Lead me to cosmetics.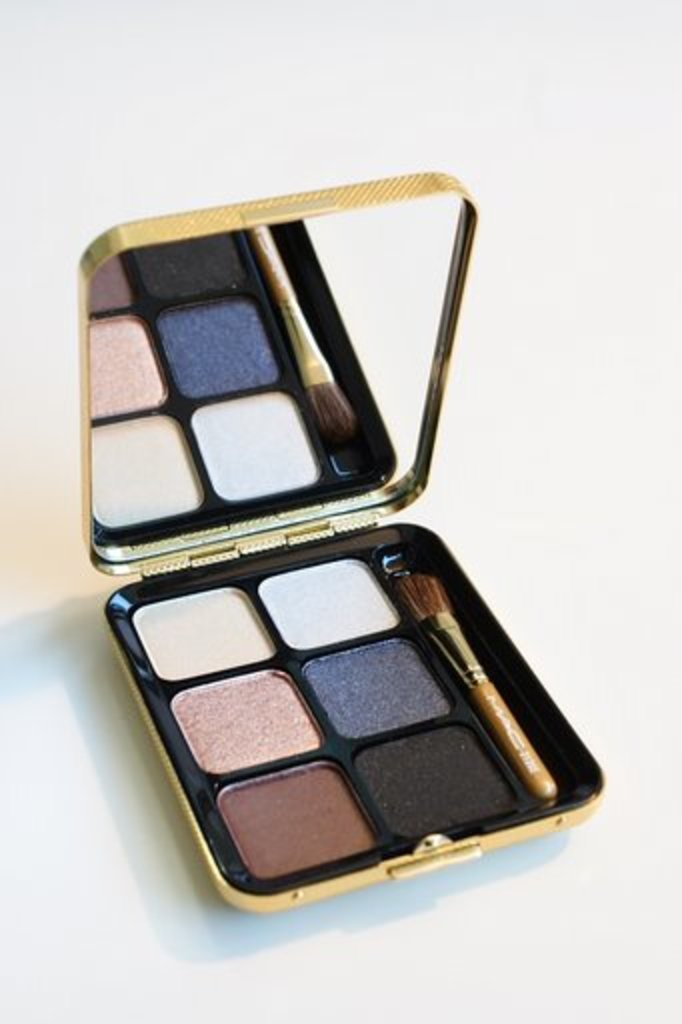
Lead to box(68, 162, 624, 914).
